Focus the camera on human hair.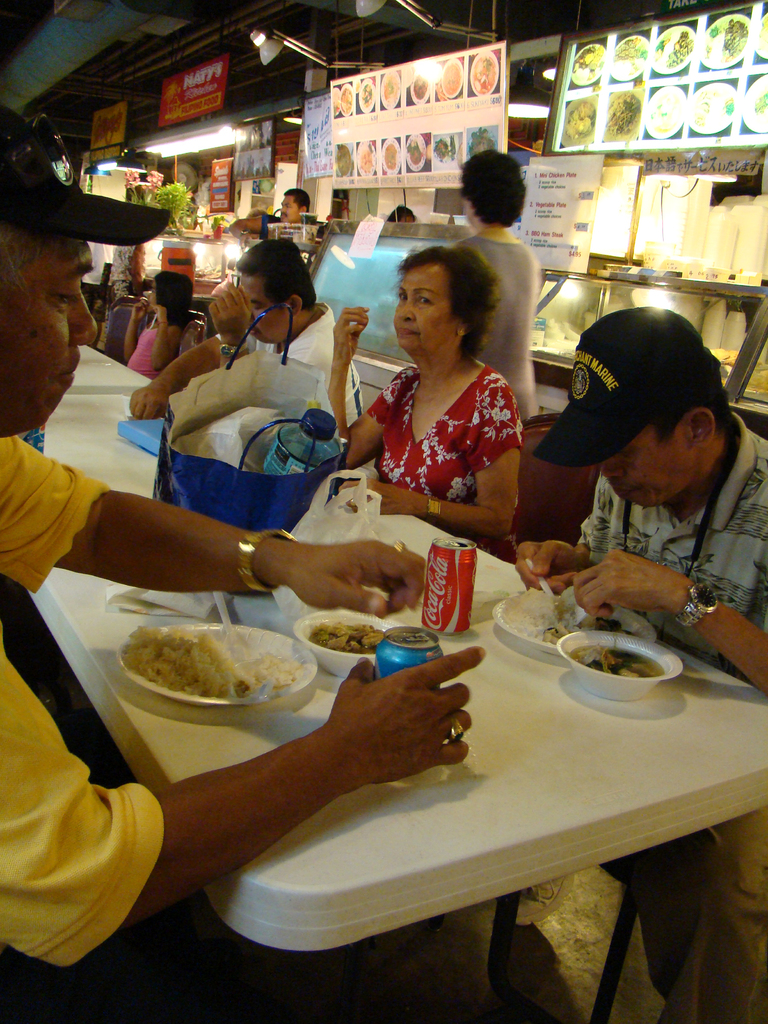
Focus region: (left=232, top=239, right=317, bottom=315).
